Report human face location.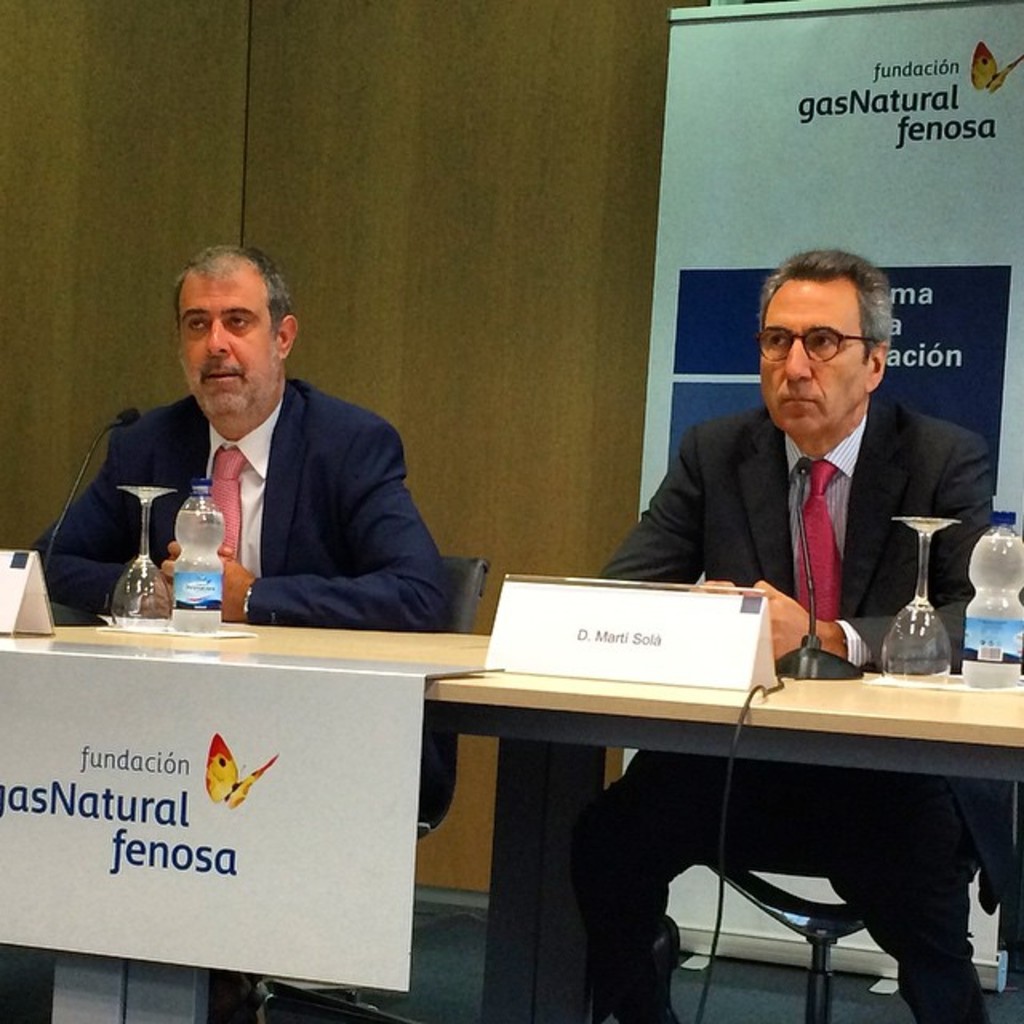
Report: bbox=(178, 270, 278, 413).
